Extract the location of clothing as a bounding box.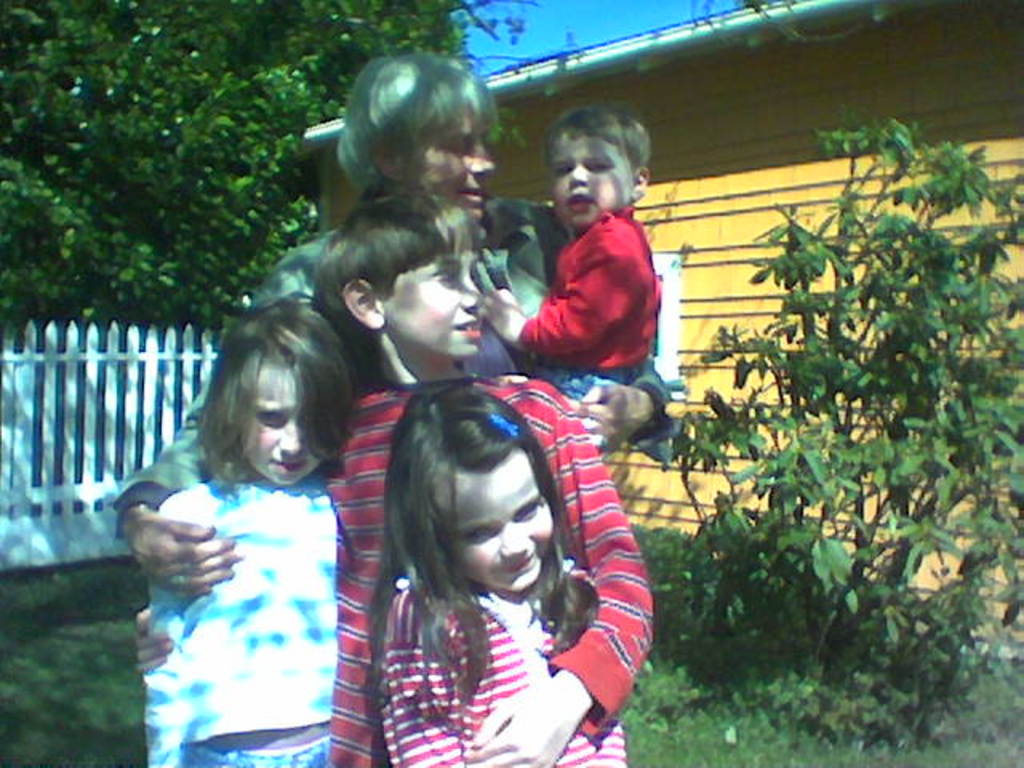
rect(378, 555, 627, 766).
